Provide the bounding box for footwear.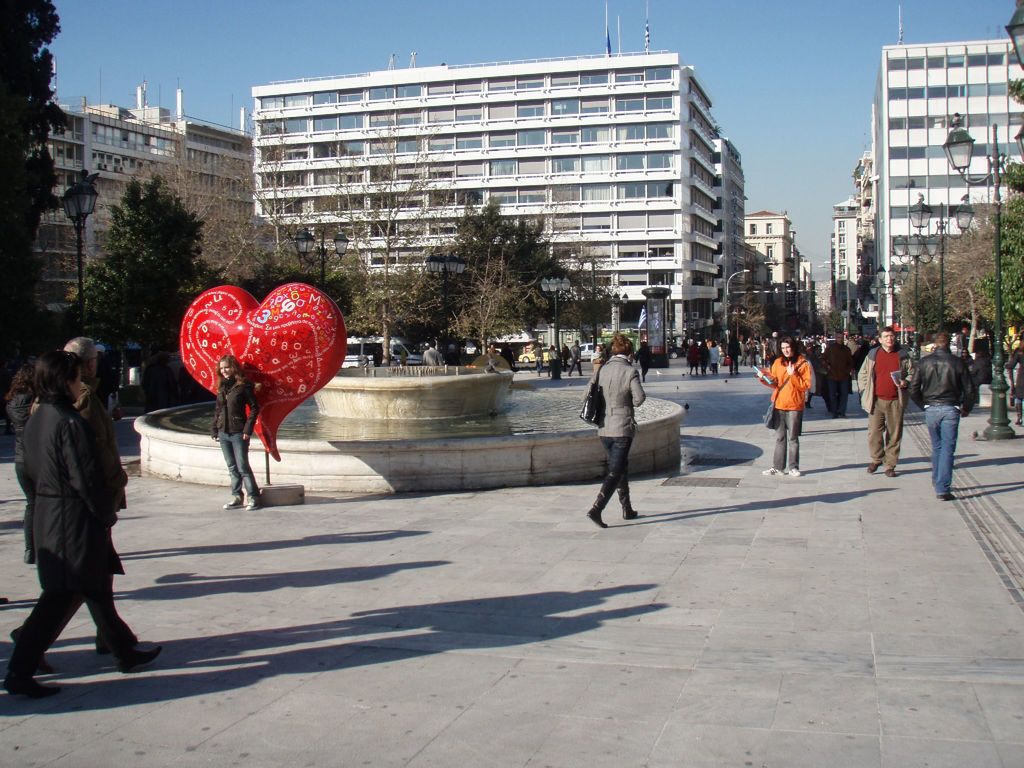
bbox=[623, 507, 639, 520].
